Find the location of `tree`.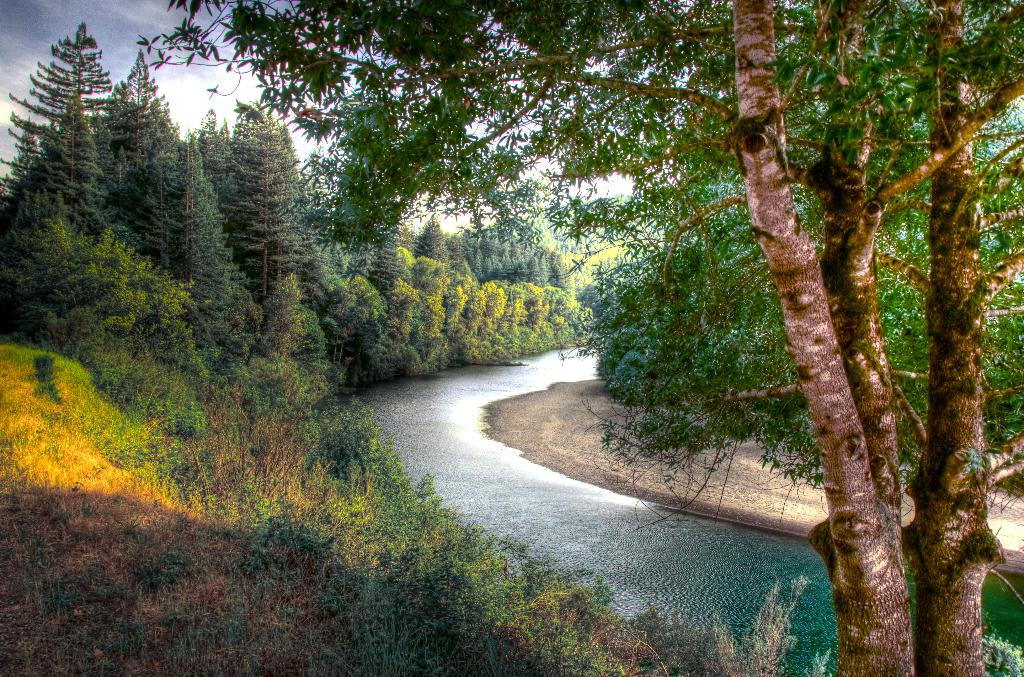
Location: 131, 0, 1023, 676.
